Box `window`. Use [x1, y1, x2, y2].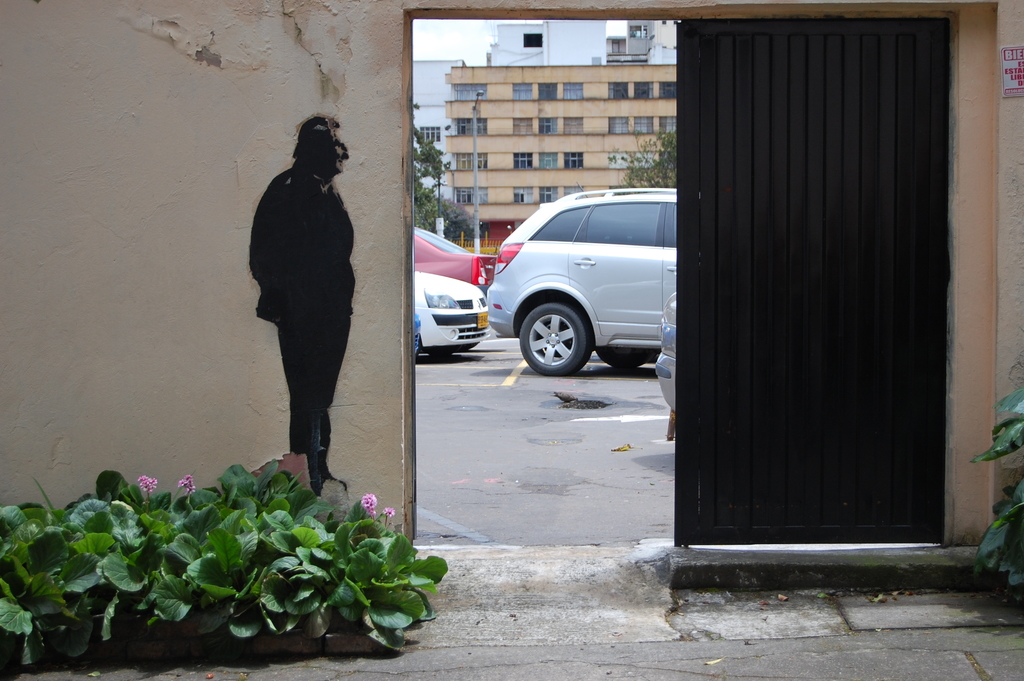
[515, 154, 532, 170].
